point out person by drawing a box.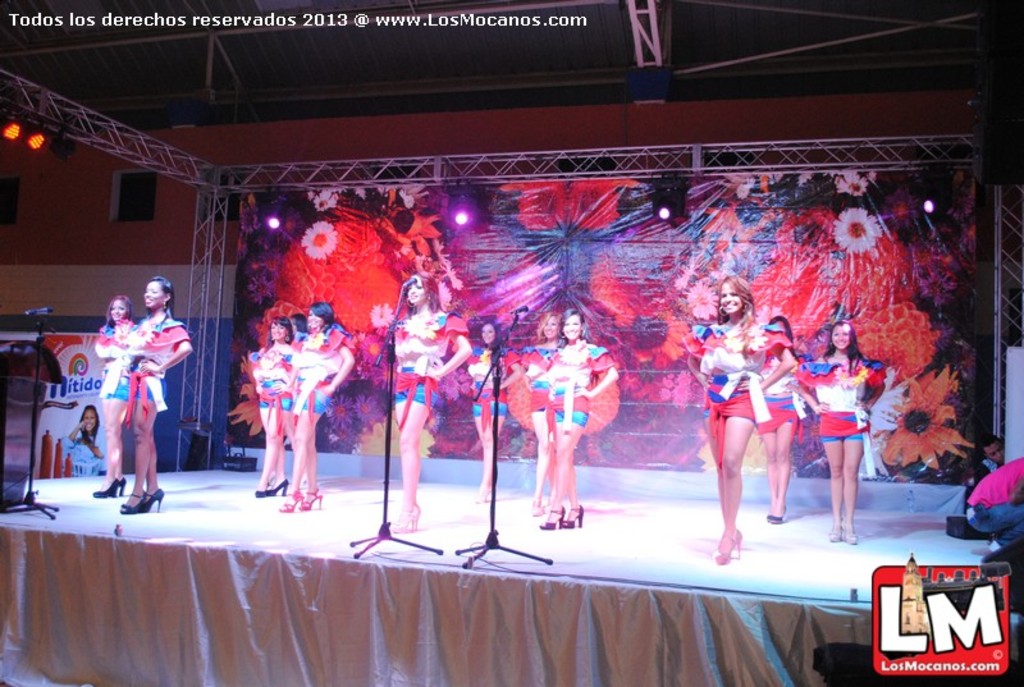
468,322,526,507.
